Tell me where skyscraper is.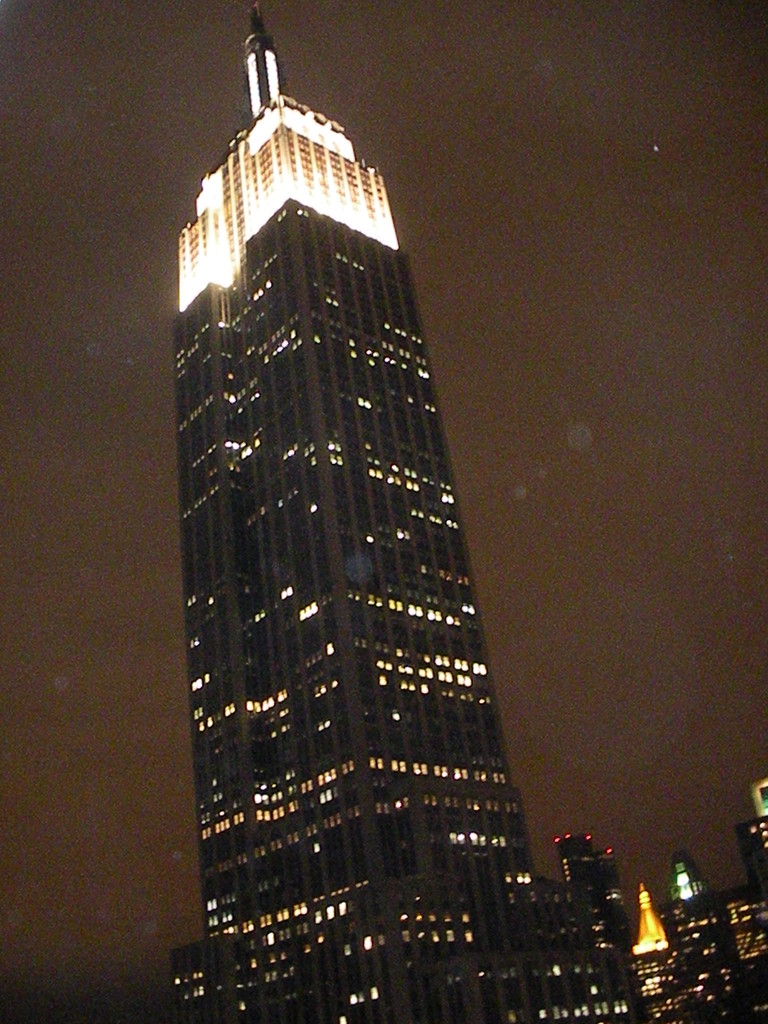
skyscraper is at BBox(724, 777, 767, 903).
